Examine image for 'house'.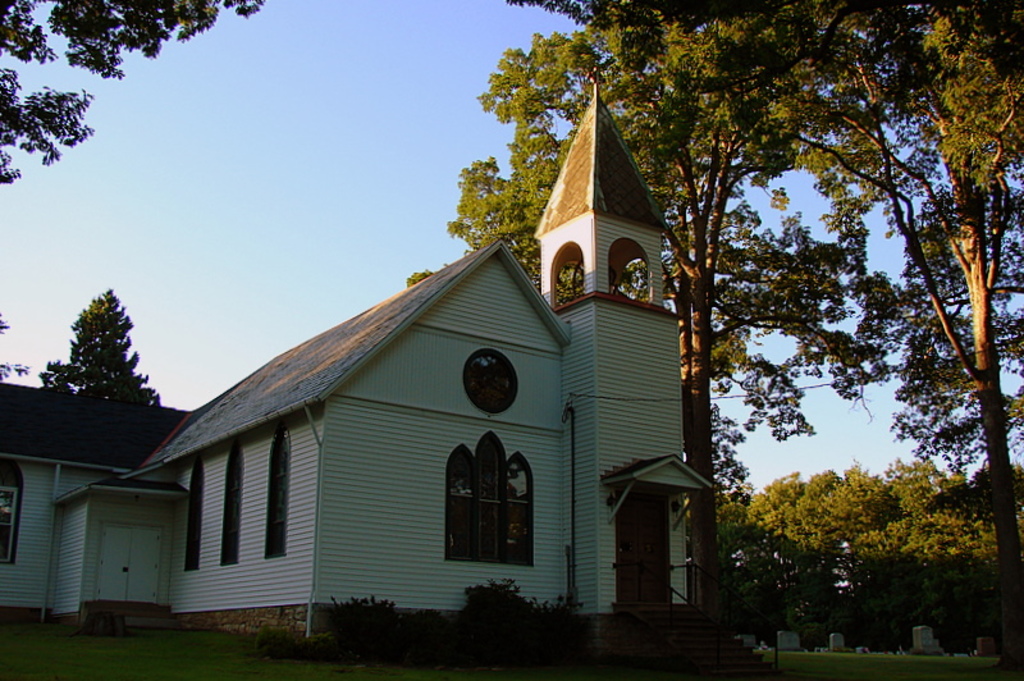
Examination result: 193:78:833:655.
